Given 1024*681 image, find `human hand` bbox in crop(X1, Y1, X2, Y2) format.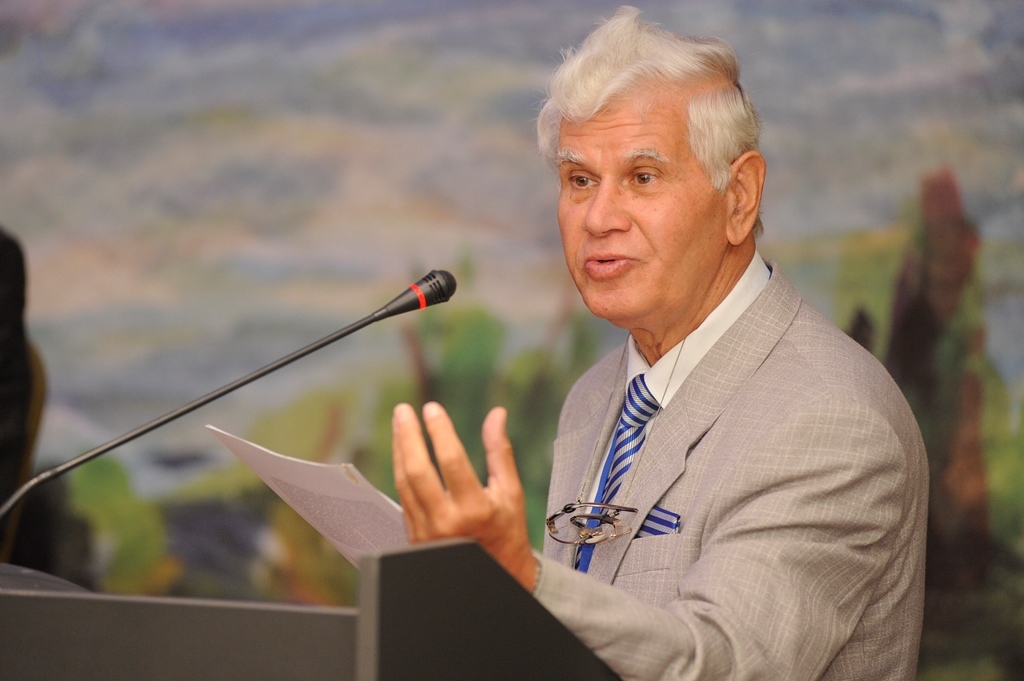
crop(387, 406, 551, 572).
